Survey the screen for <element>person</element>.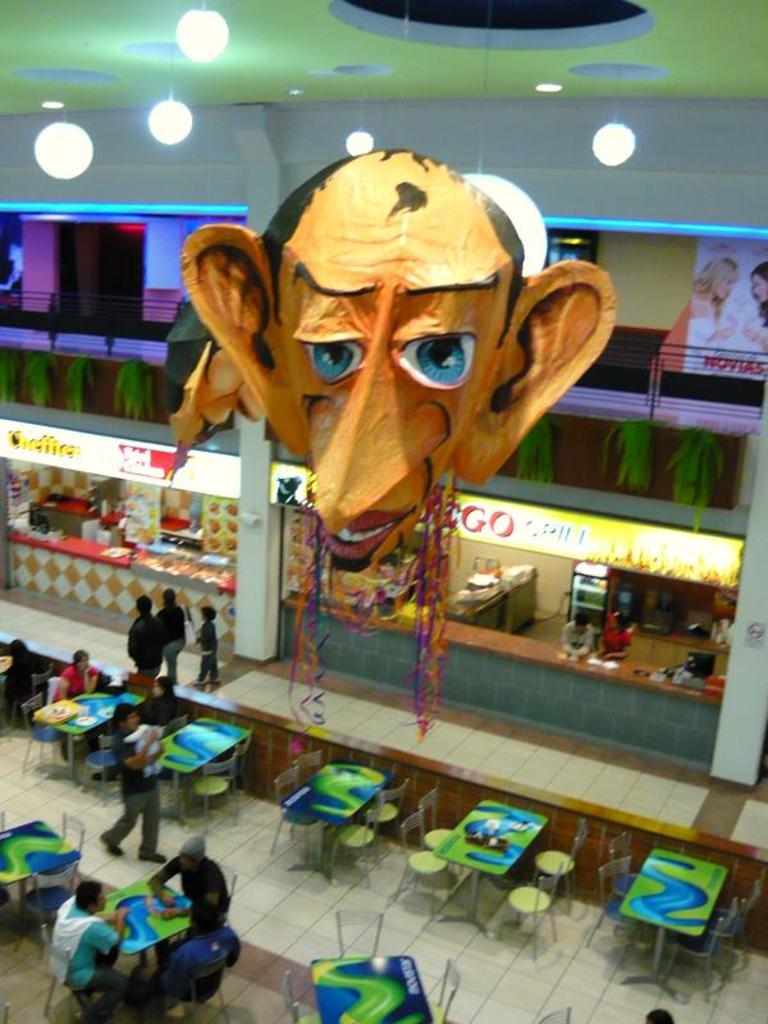
Survey found: <region>145, 829, 229, 932</region>.
